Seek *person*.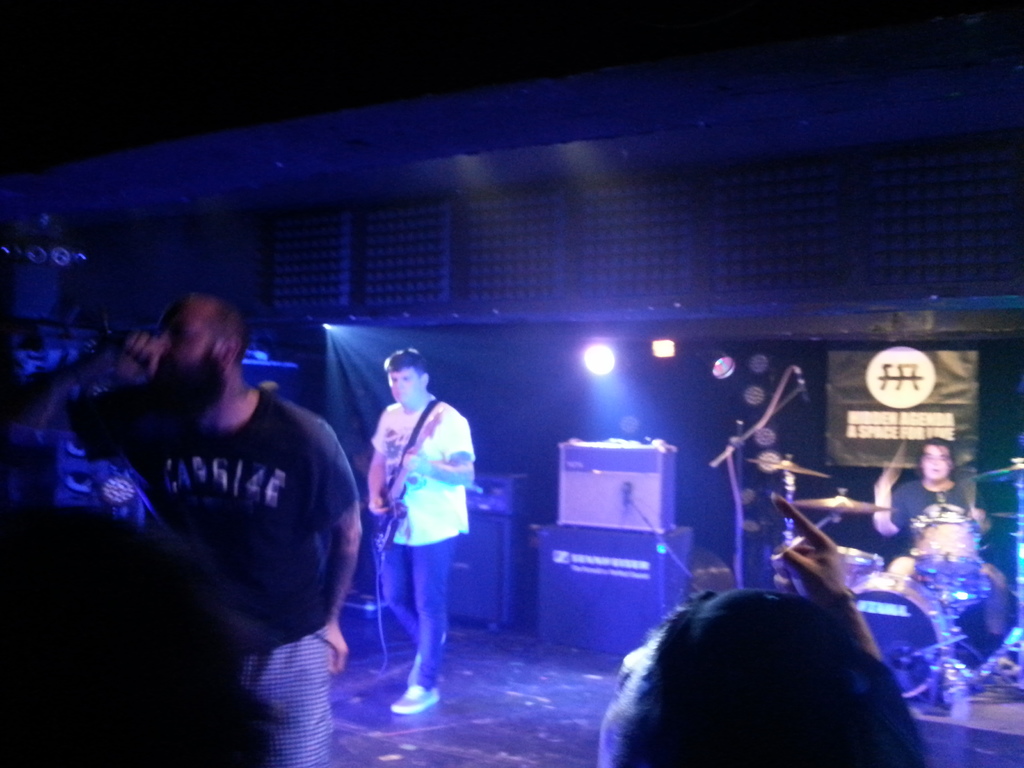
[x1=31, y1=294, x2=365, y2=761].
